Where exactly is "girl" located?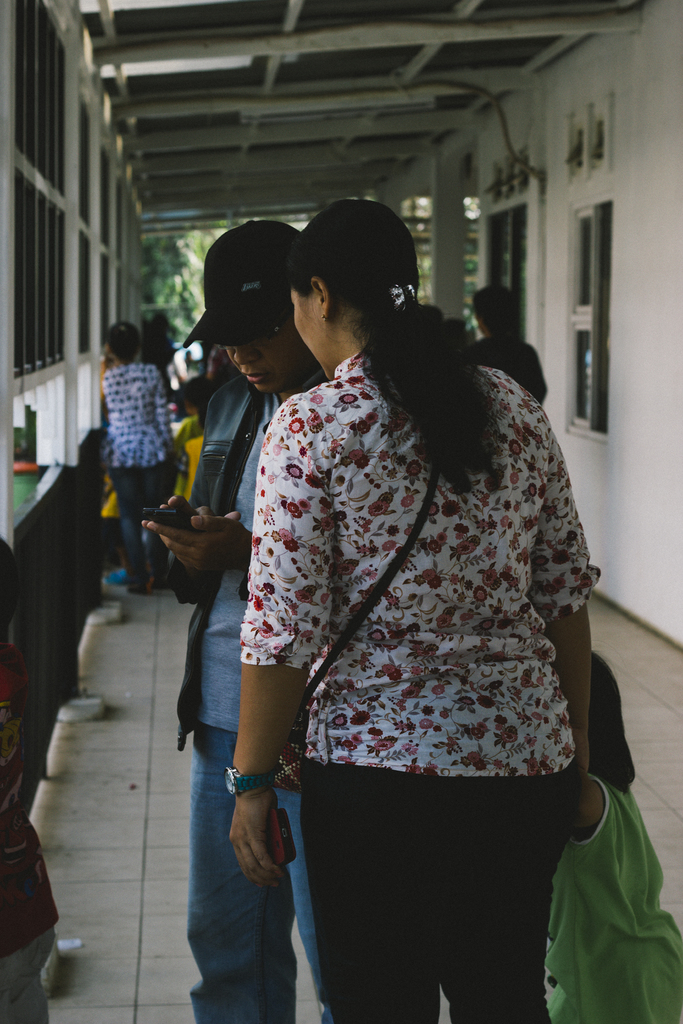
Its bounding box is 546, 652, 682, 1023.
